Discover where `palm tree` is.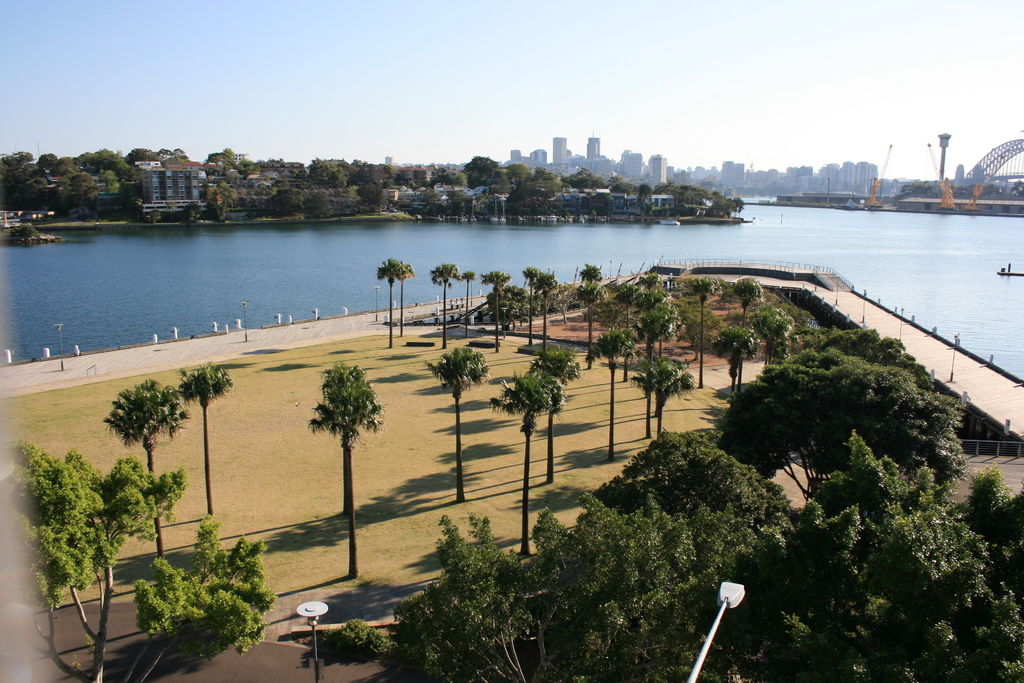
Discovered at x1=313 y1=366 x2=380 y2=573.
